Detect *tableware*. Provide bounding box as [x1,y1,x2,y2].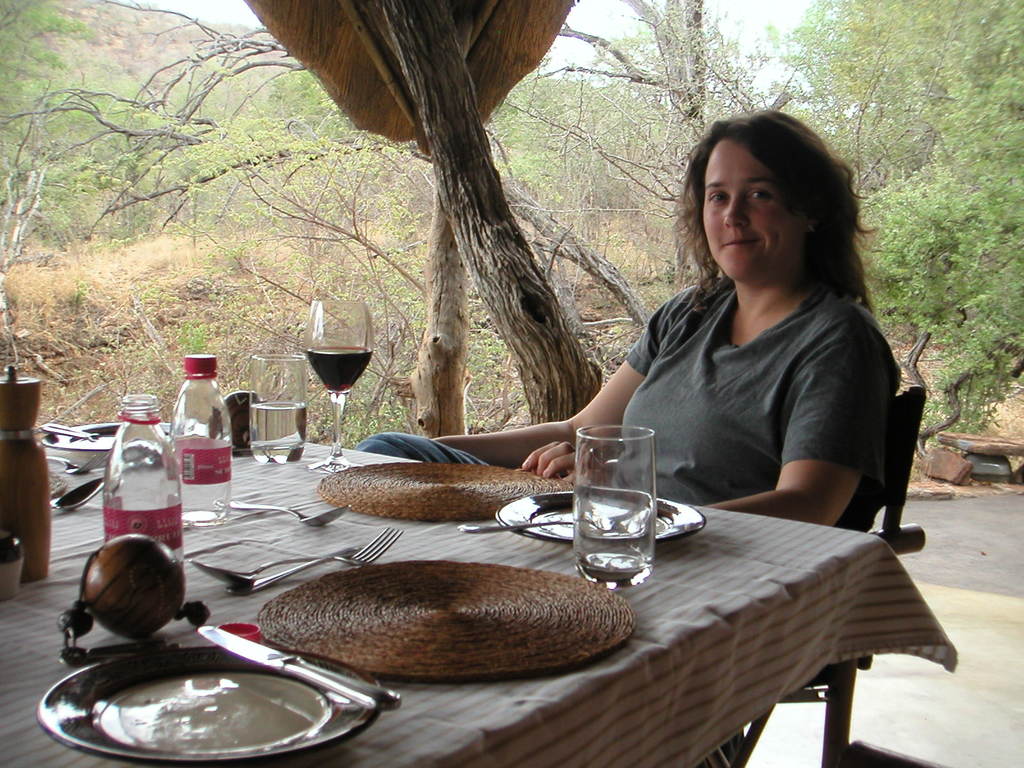
[456,506,644,532].
